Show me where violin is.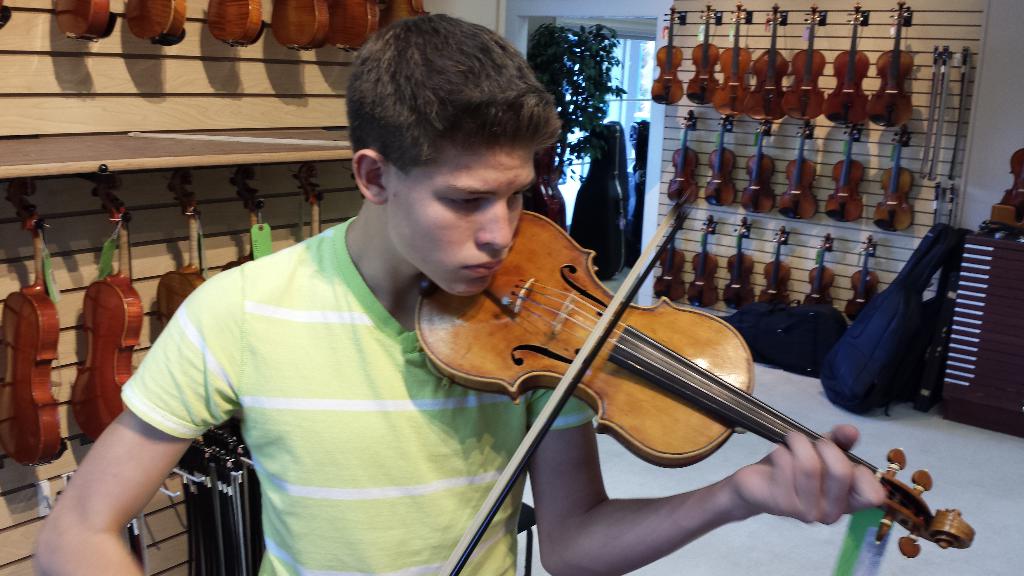
violin is at {"left": 124, "top": 519, "right": 147, "bottom": 574}.
